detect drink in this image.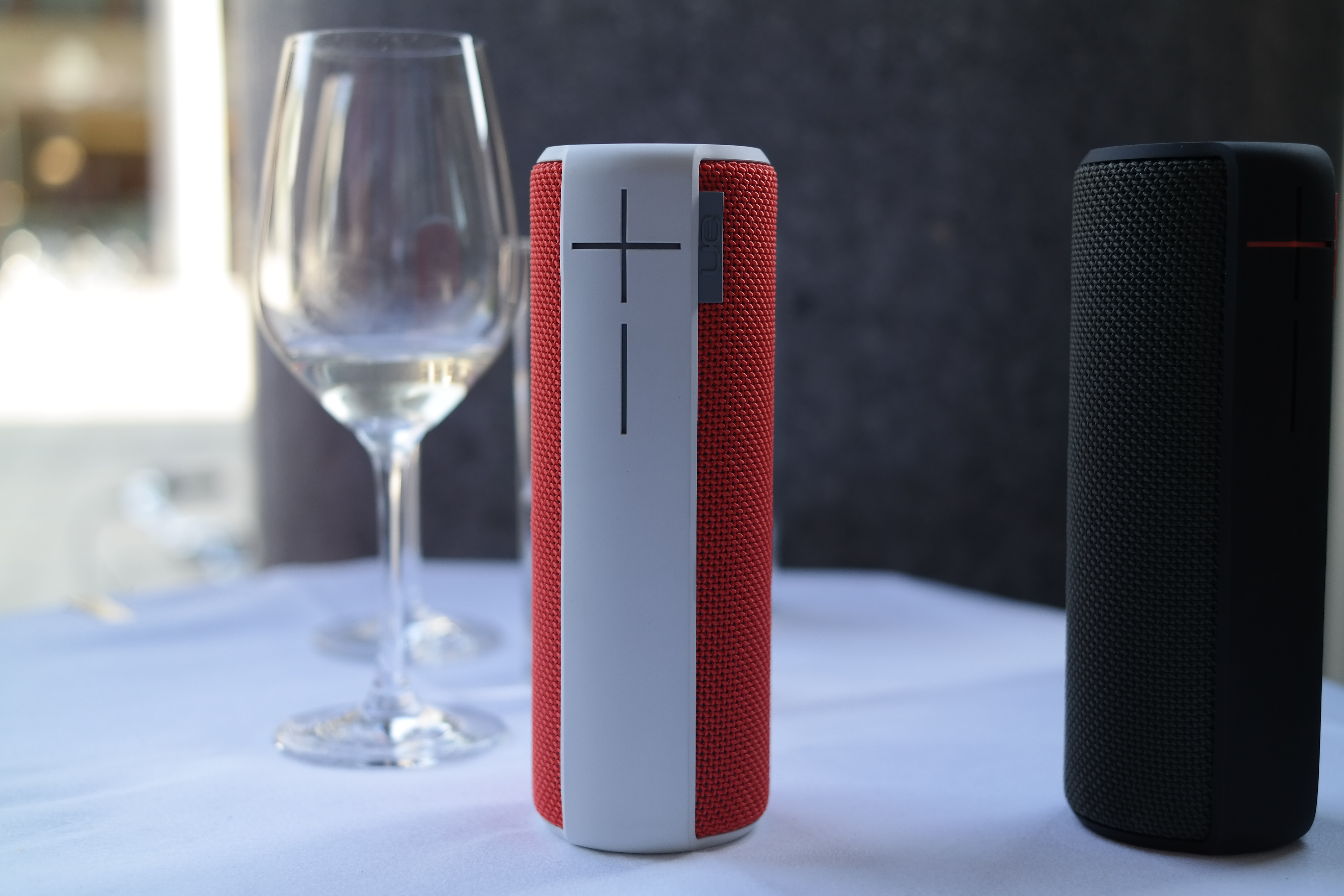
Detection: <bbox>65, 6, 148, 205</bbox>.
